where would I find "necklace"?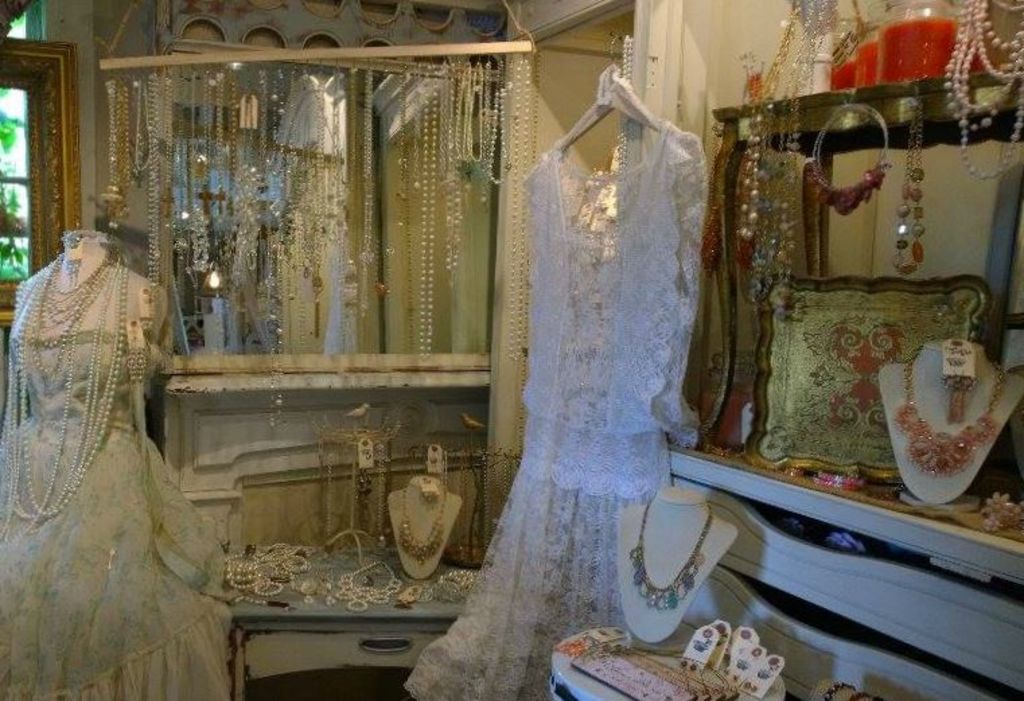
At [622,34,631,175].
